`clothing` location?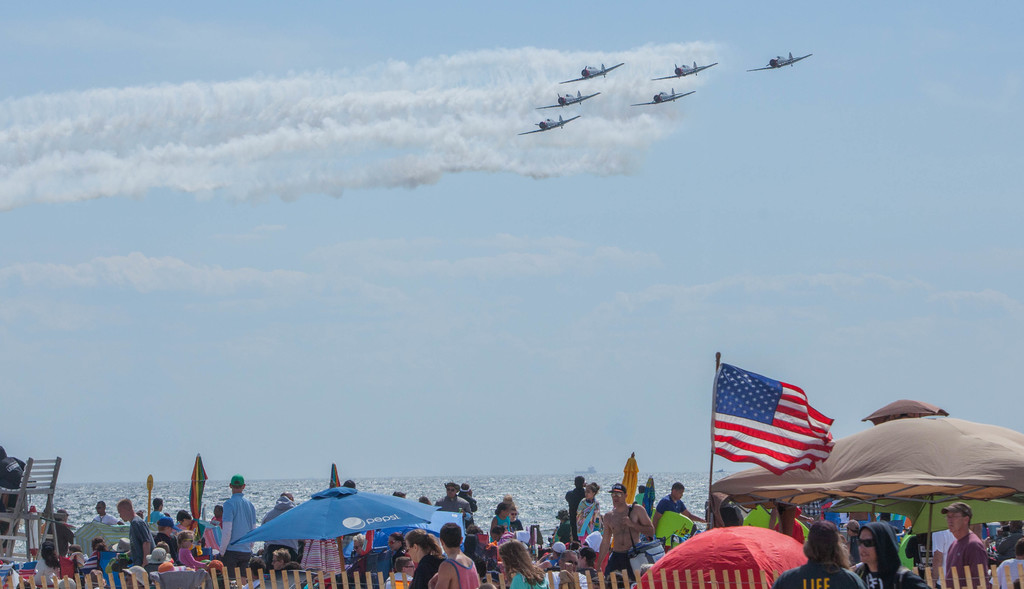
l=205, t=486, r=266, b=578
